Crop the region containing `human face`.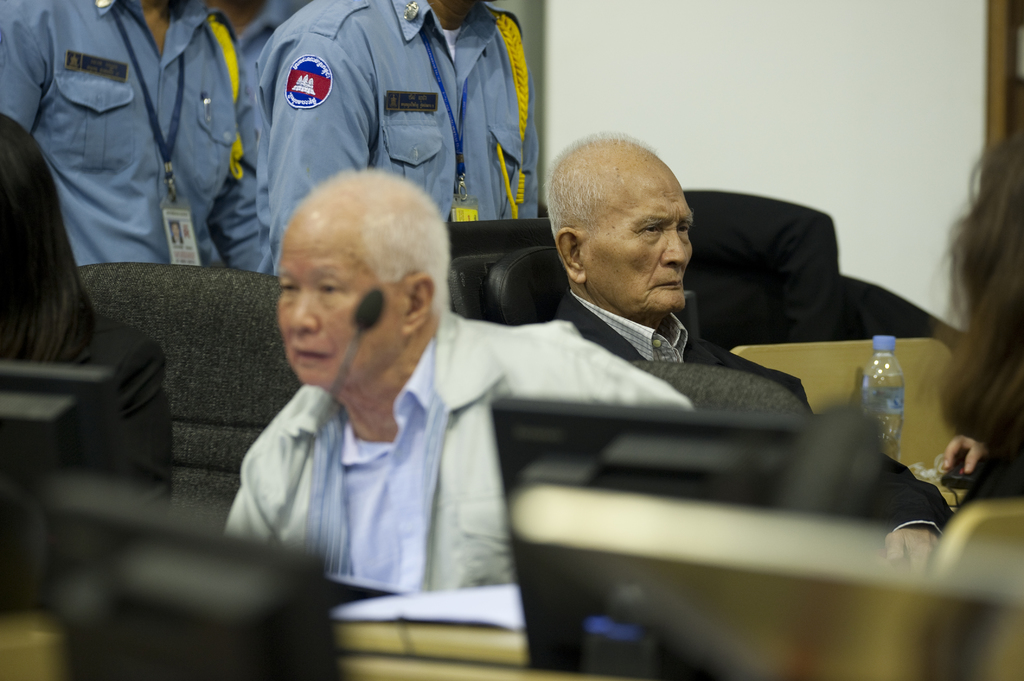
Crop region: 277/244/406/388.
